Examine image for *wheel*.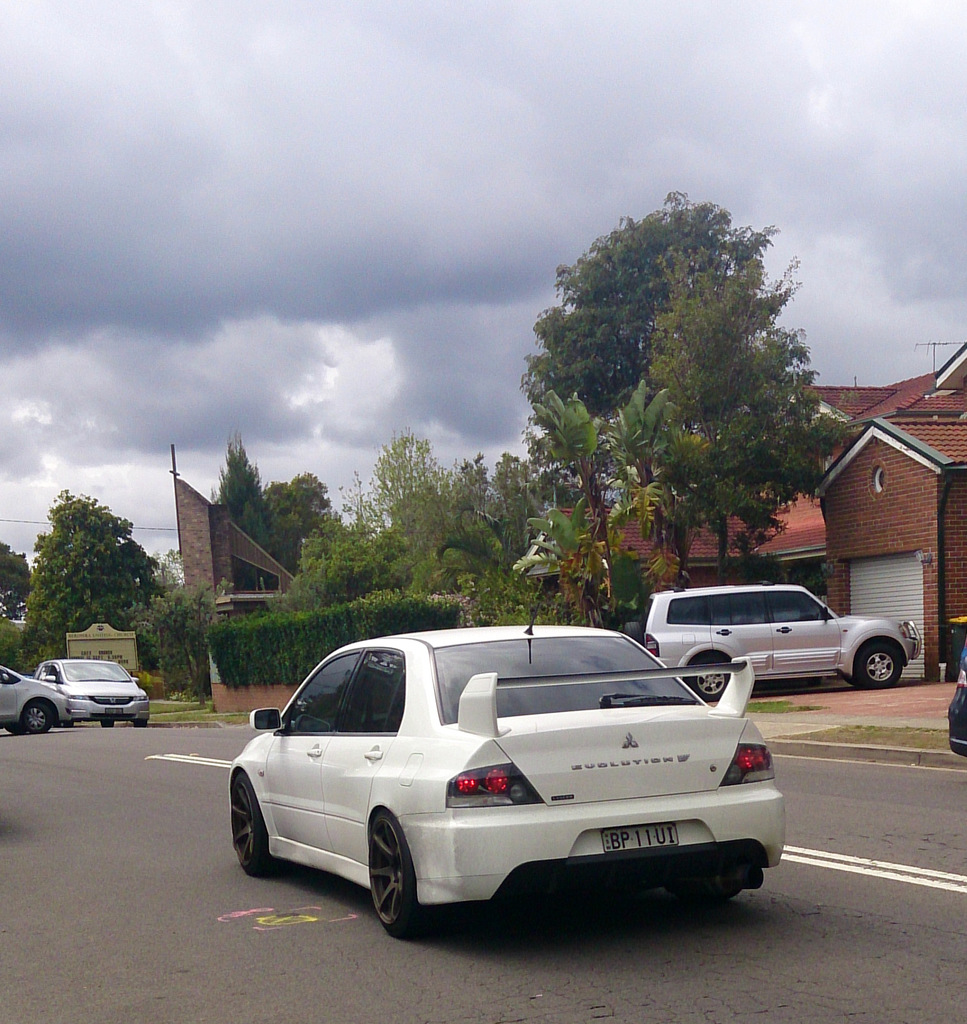
Examination result: locate(103, 716, 114, 728).
